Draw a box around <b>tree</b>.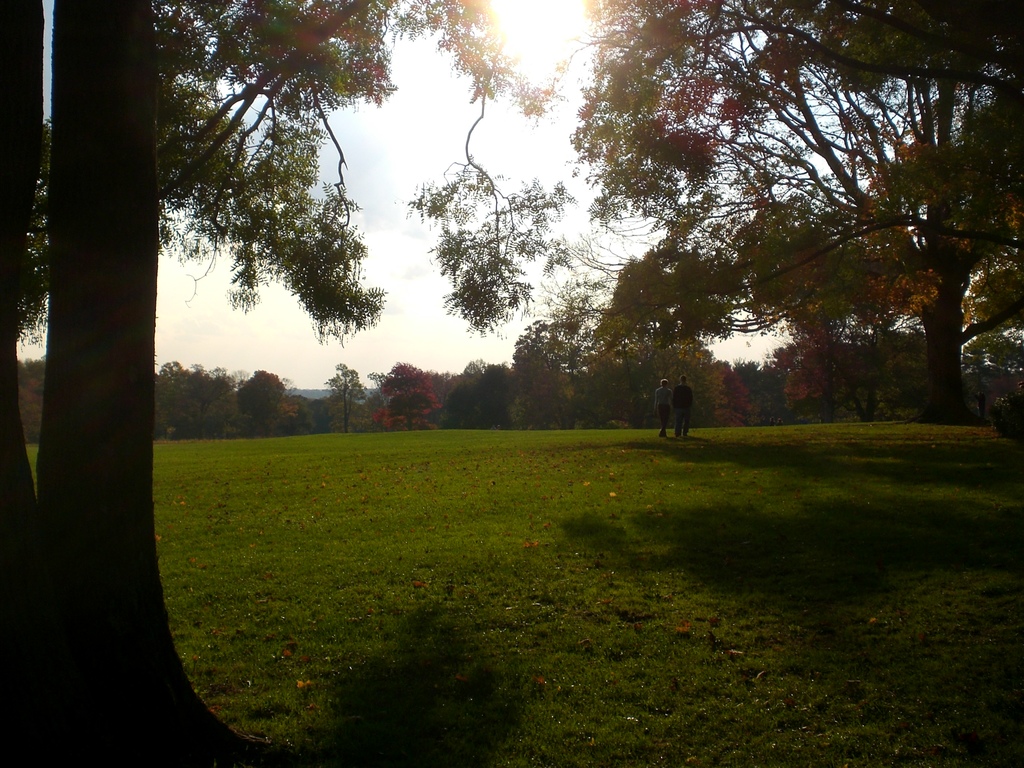
x1=374 y1=362 x2=439 y2=429.
